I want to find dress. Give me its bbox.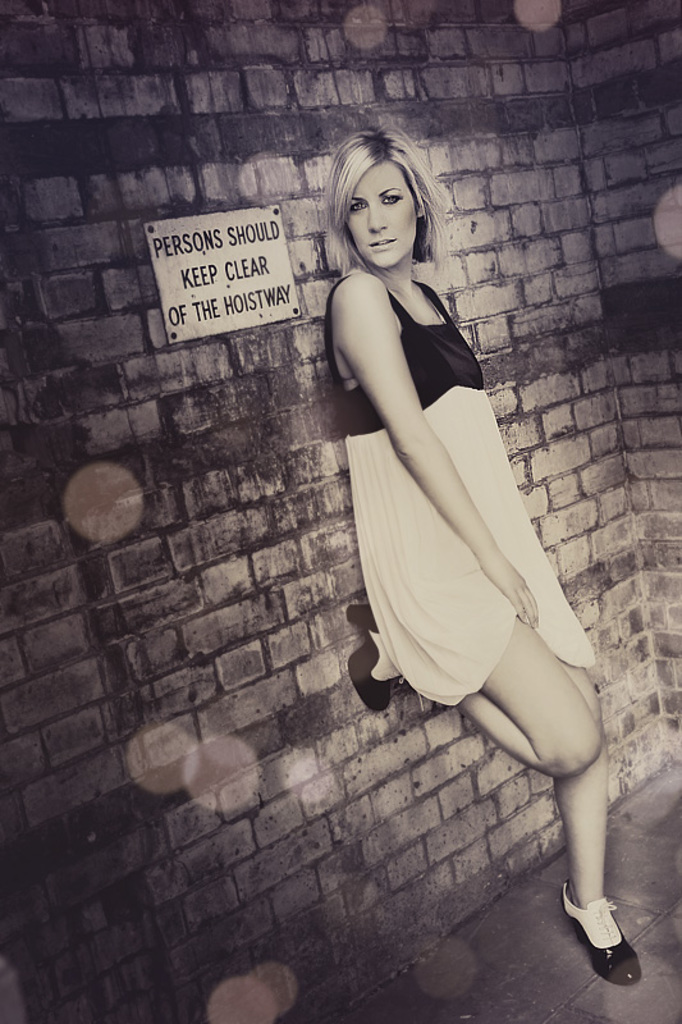
{"left": 322, "top": 276, "right": 590, "bottom": 701}.
